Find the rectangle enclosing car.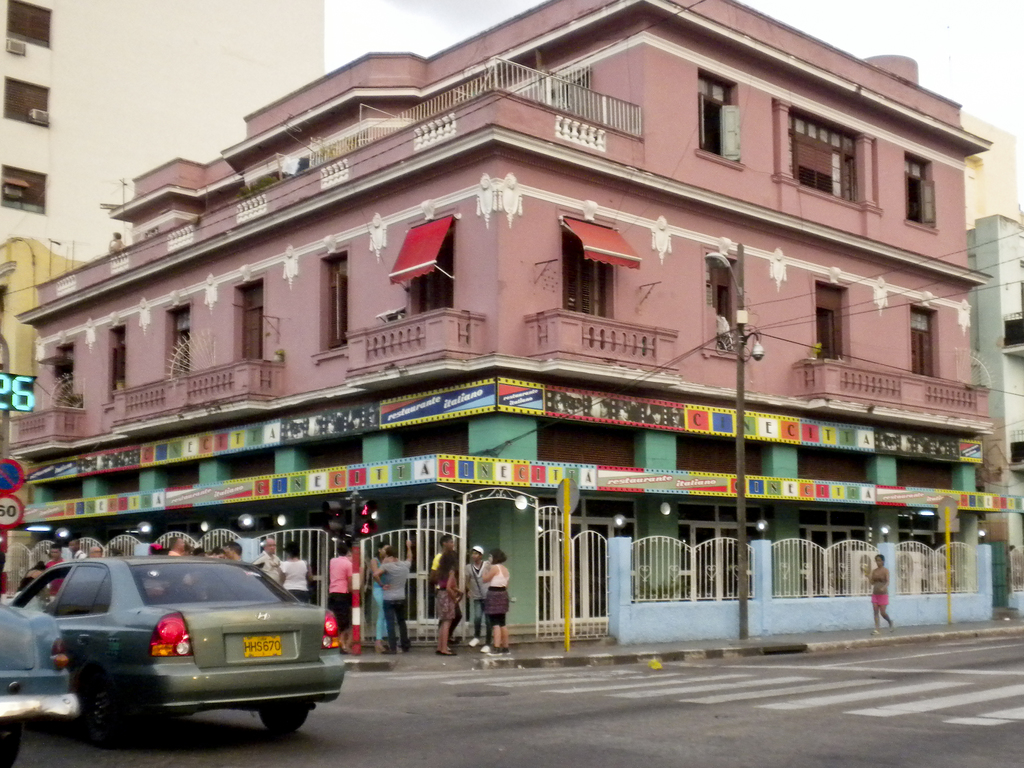
select_region(12, 553, 345, 744).
